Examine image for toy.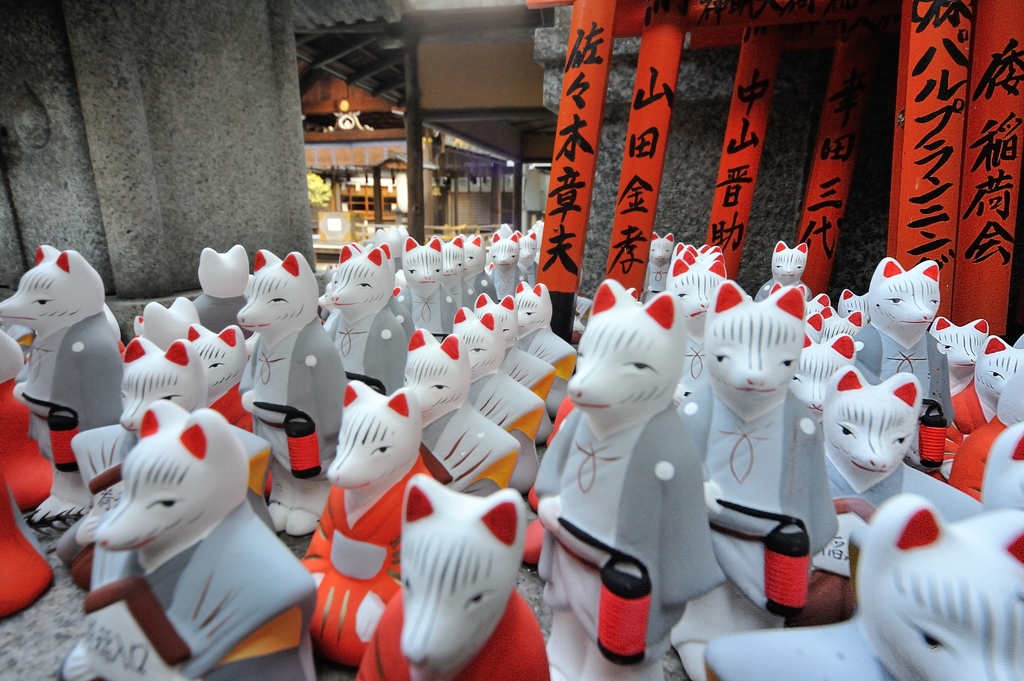
Examination result: pyautogui.locateOnScreen(146, 293, 202, 352).
